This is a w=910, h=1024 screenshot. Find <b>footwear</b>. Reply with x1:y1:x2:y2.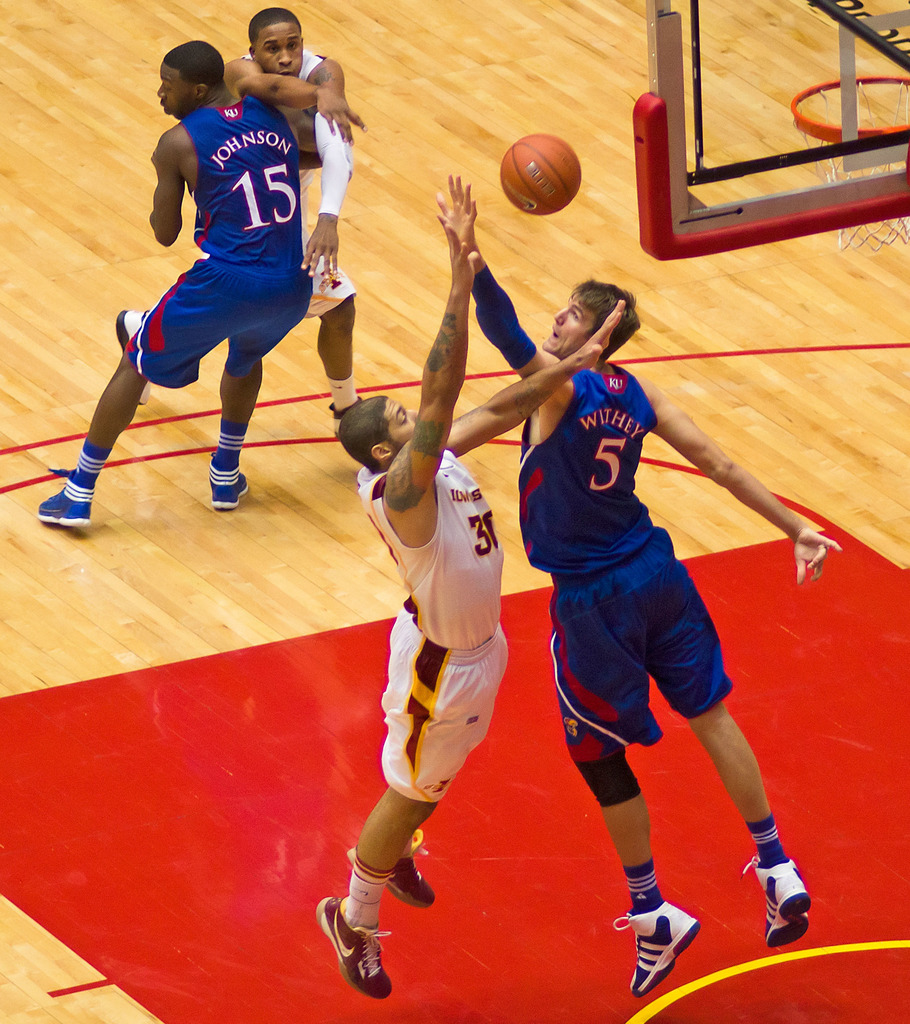
329:371:361:436.
